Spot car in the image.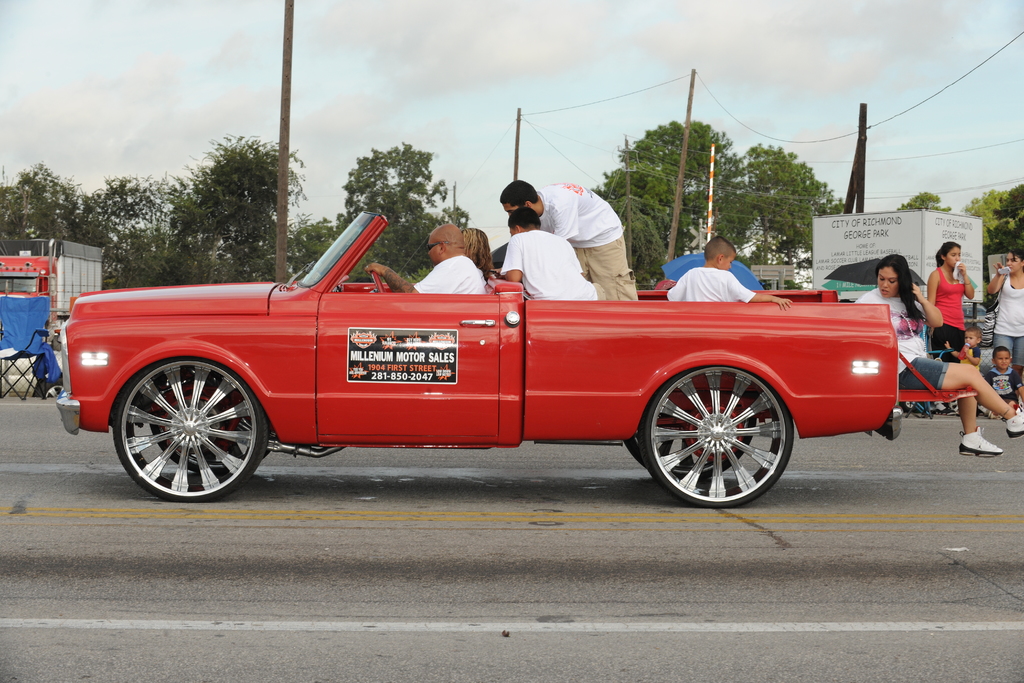
car found at region(59, 203, 971, 502).
